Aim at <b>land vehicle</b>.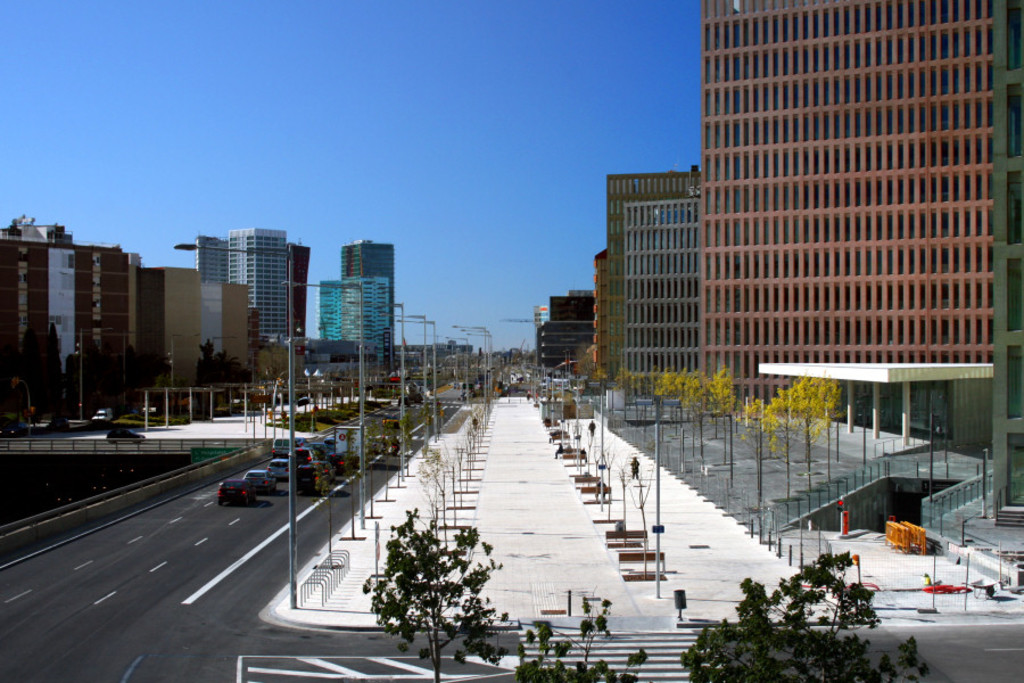
Aimed at detection(90, 405, 113, 427).
